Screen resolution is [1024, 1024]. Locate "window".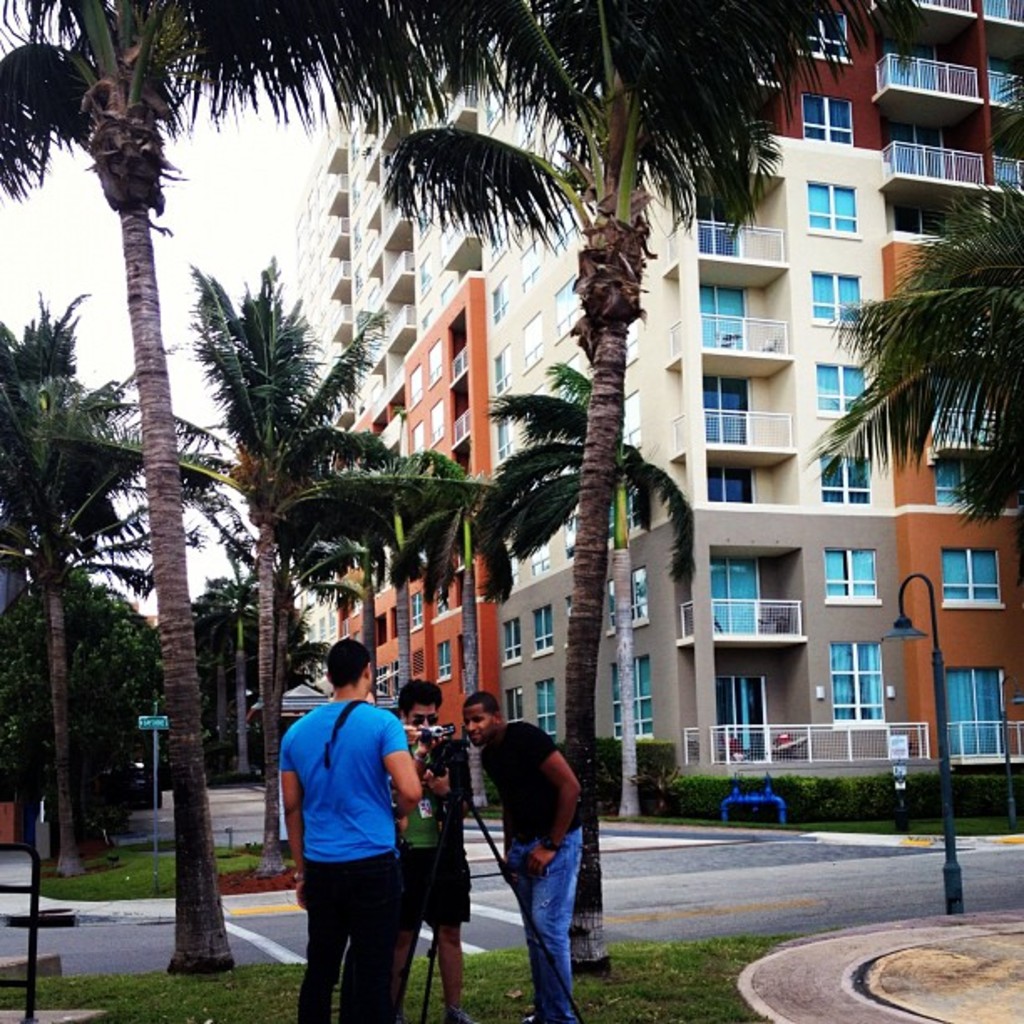
bbox=(509, 310, 540, 368).
